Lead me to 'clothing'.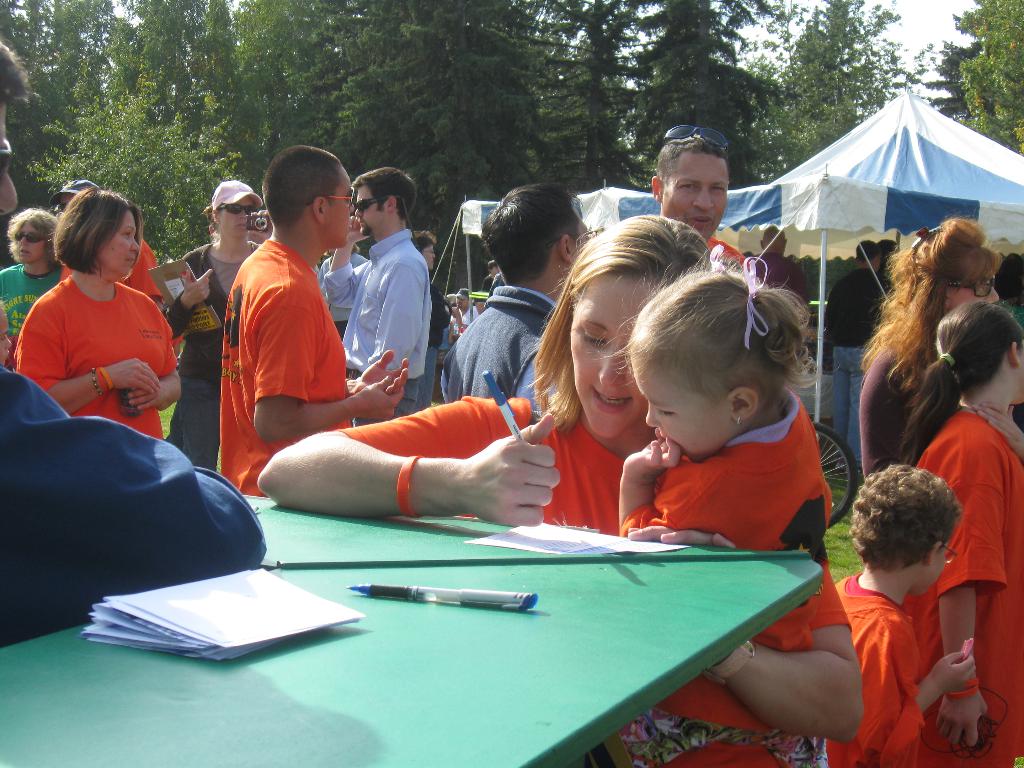
Lead to select_region(701, 239, 756, 274).
